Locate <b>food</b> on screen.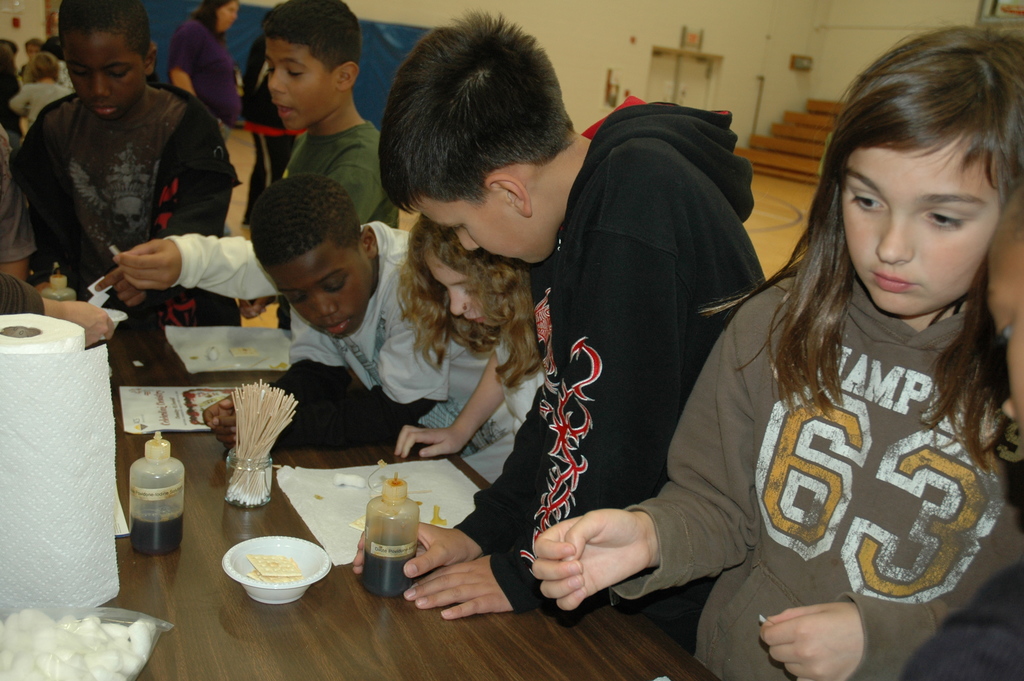
On screen at 228,346,256,355.
